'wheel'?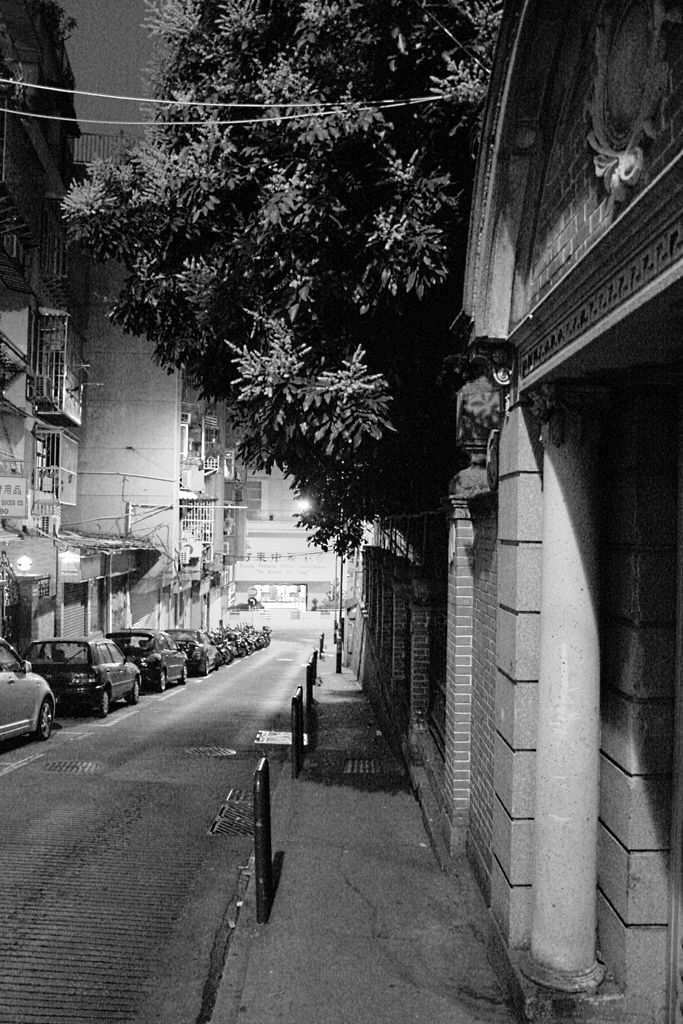
(201,659,210,675)
